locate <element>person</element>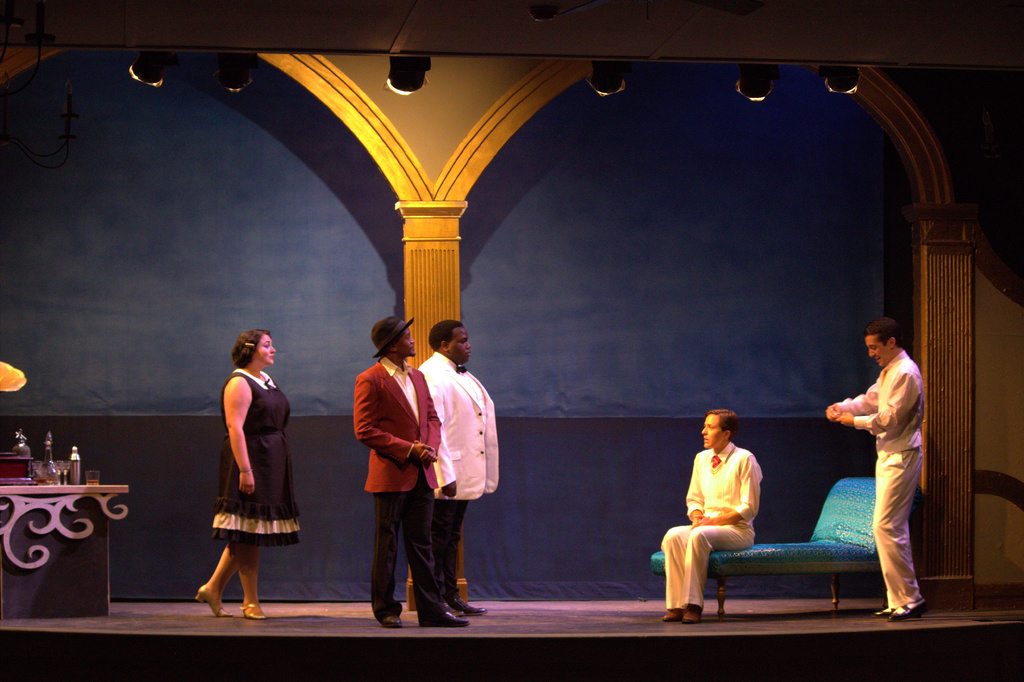
195/328/299/621
